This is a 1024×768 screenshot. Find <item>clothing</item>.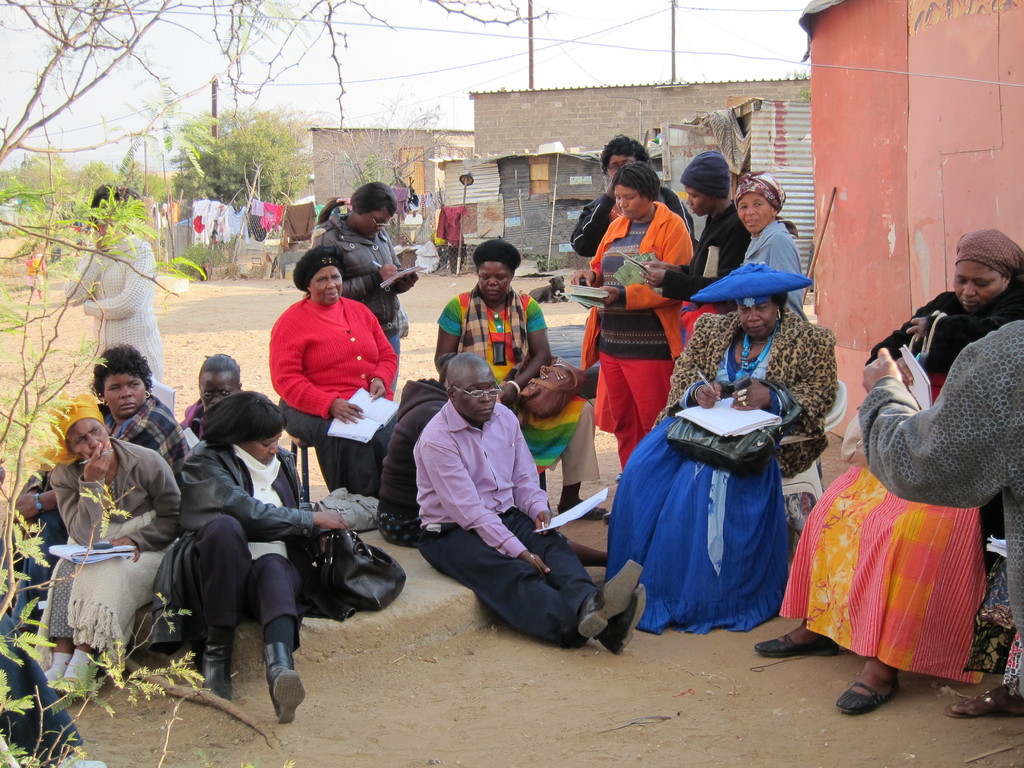
Bounding box: BBox(35, 435, 186, 659).
